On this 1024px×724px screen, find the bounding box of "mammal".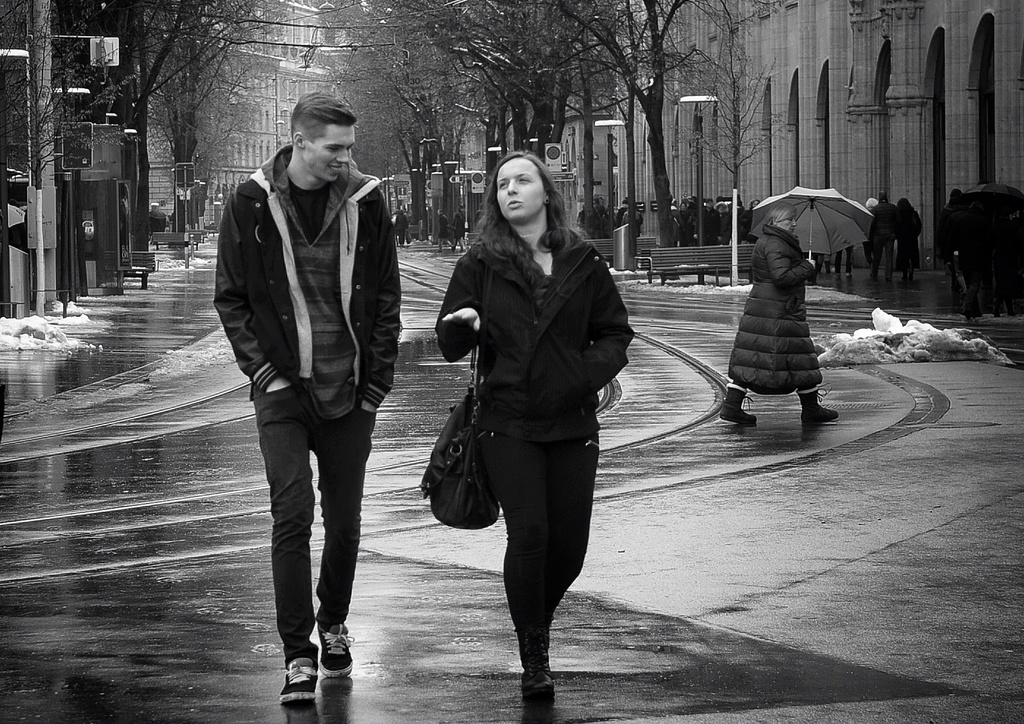
Bounding box: bbox=(891, 193, 925, 280).
